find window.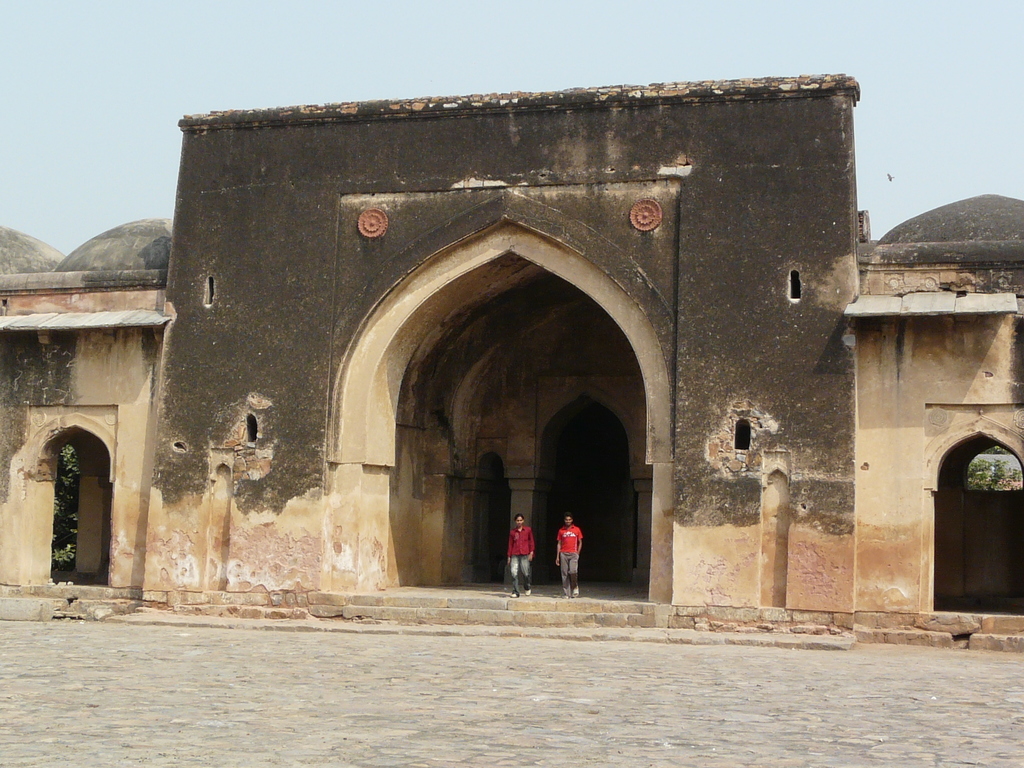
(734, 421, 750, 451).
